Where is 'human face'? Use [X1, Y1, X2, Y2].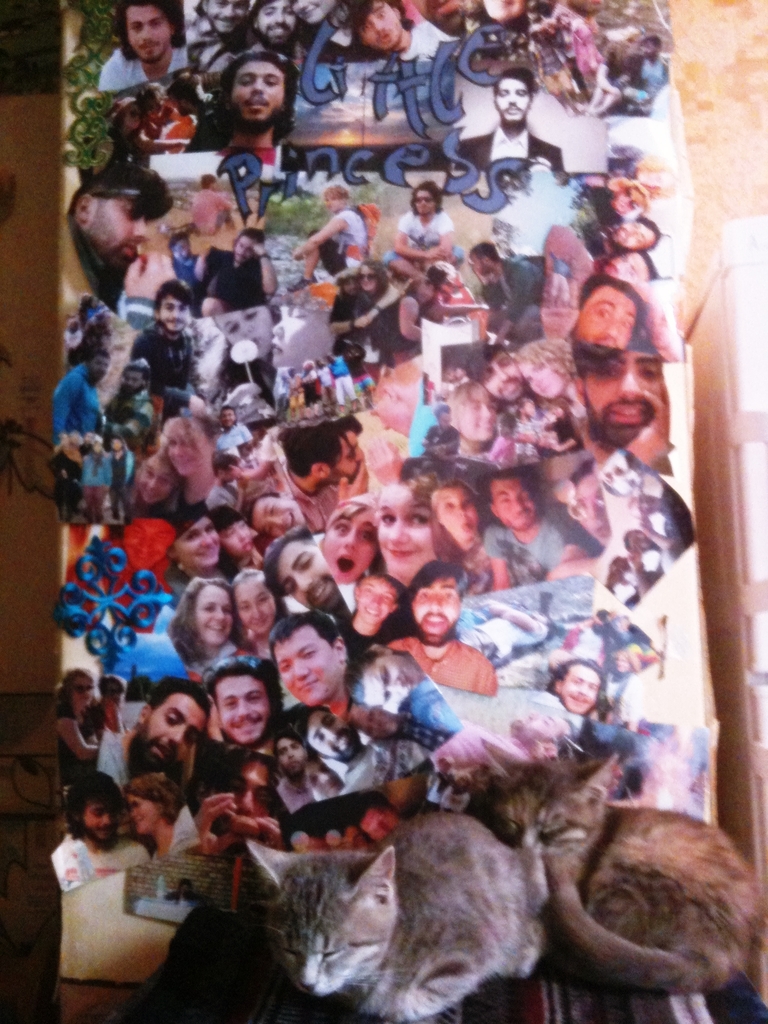
[409, 576, 458, 637].
